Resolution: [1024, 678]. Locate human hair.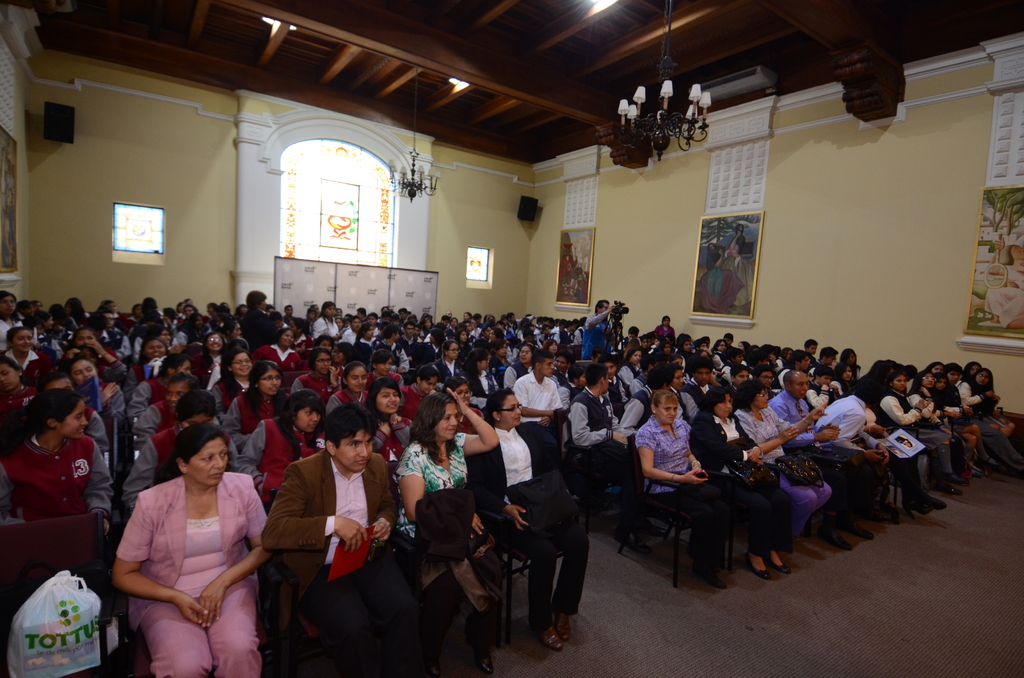
left=712, top=337, right=724, bottom=353.
